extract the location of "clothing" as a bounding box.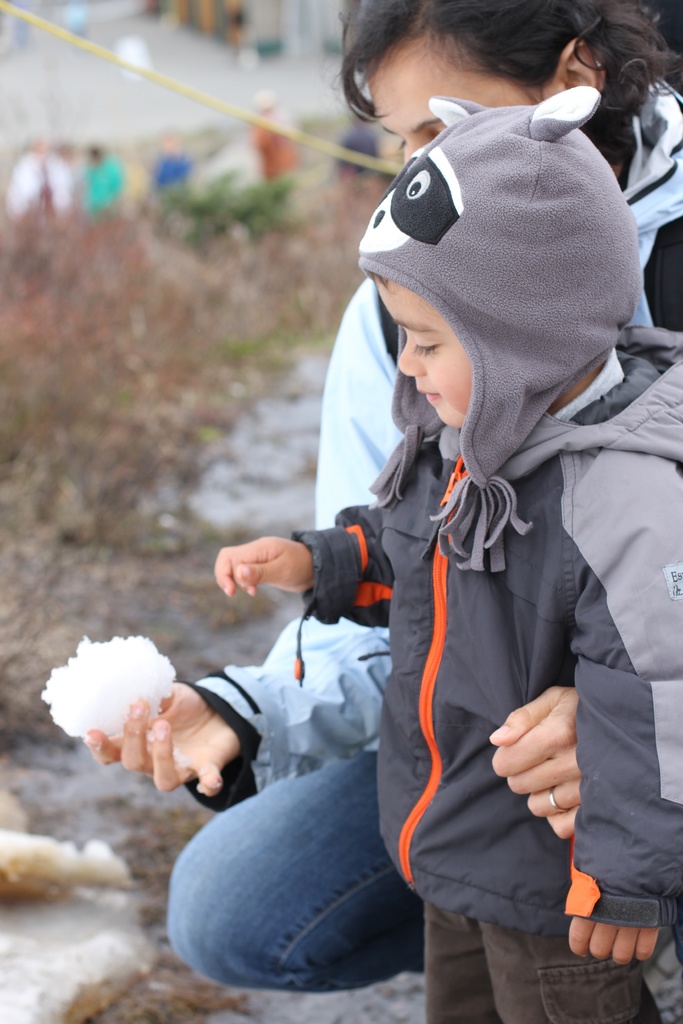
(left=161, top=73, right=682, bottom=996).
